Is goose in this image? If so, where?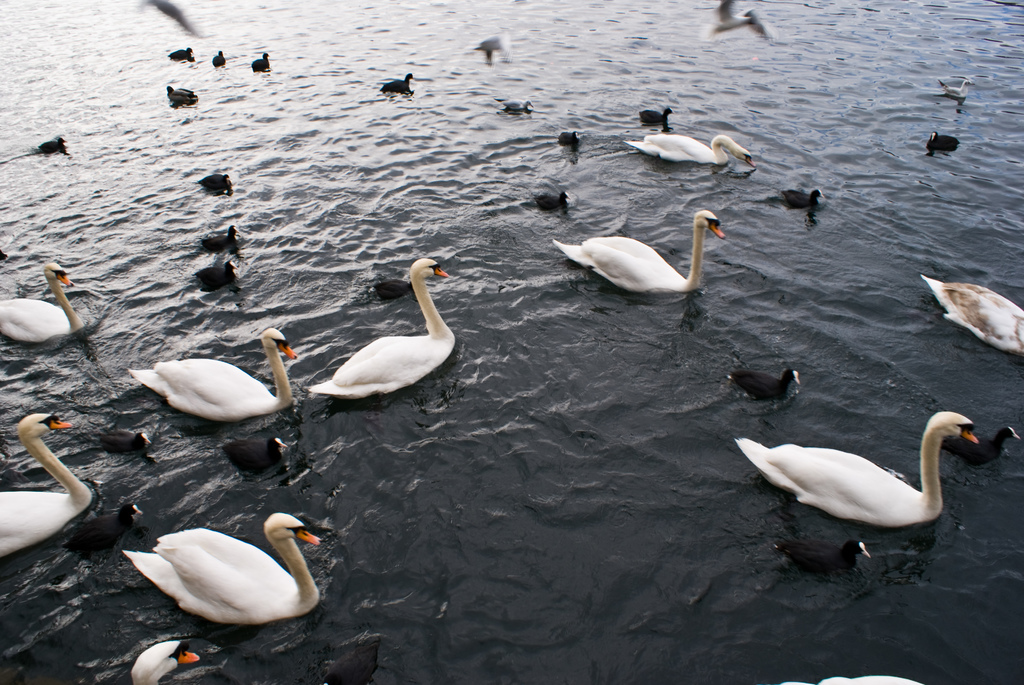
Yes, at bbox(736, 405, 976, 530).
